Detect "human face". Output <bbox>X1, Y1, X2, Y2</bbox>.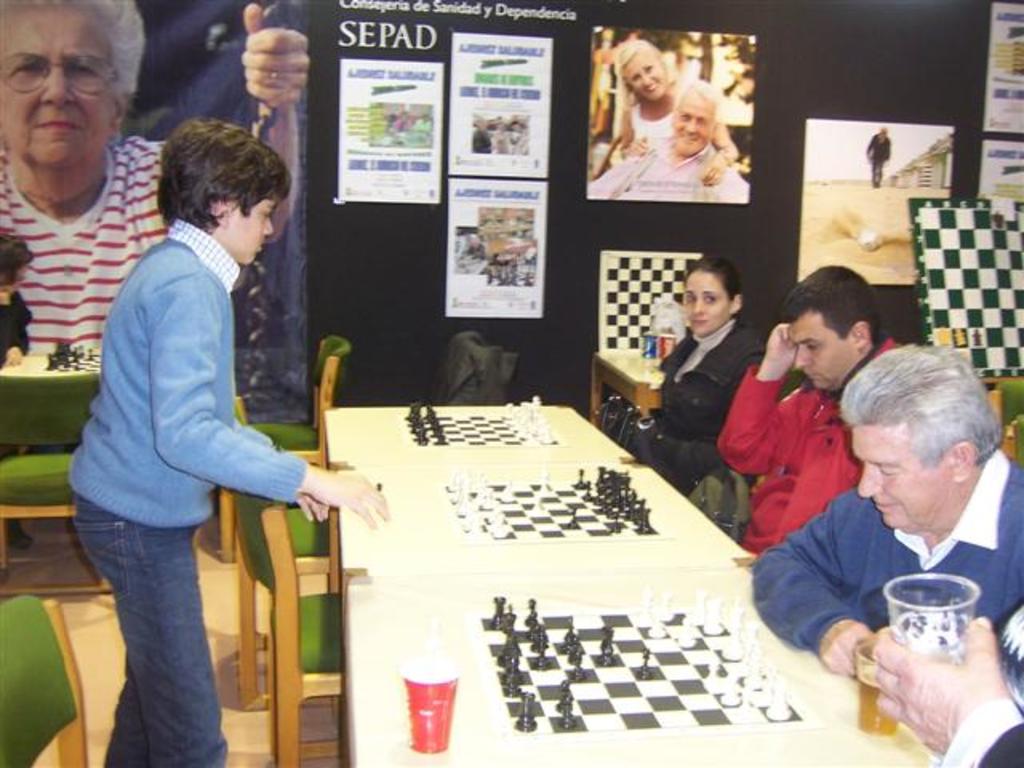
<bbox>674, 109, 725, 152</bbox>.
